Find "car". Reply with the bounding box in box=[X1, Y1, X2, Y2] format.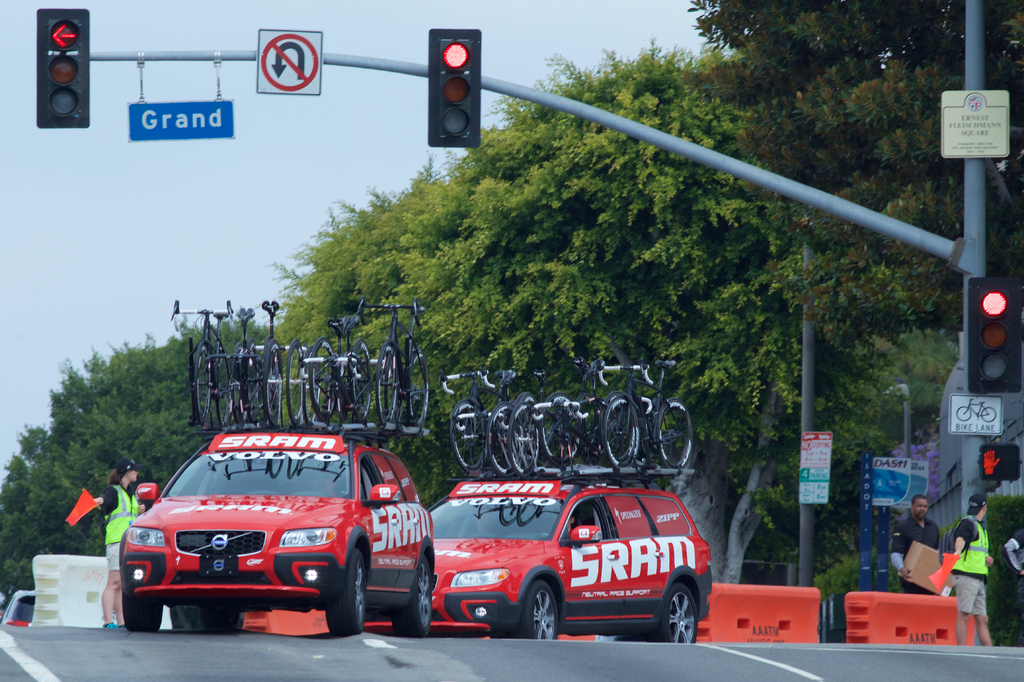
box=[110, 425, 445, 643].
